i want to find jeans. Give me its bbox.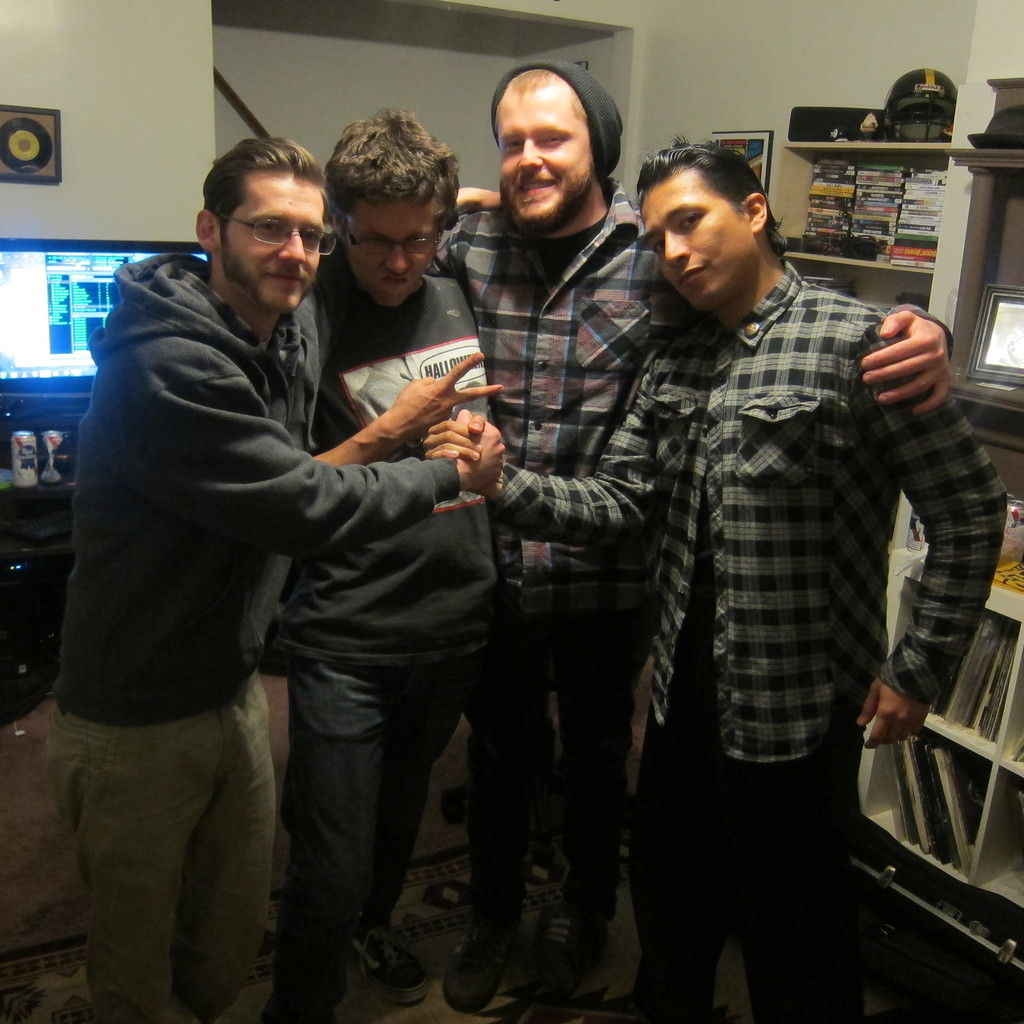
crop(483, 593, 651, 920).
